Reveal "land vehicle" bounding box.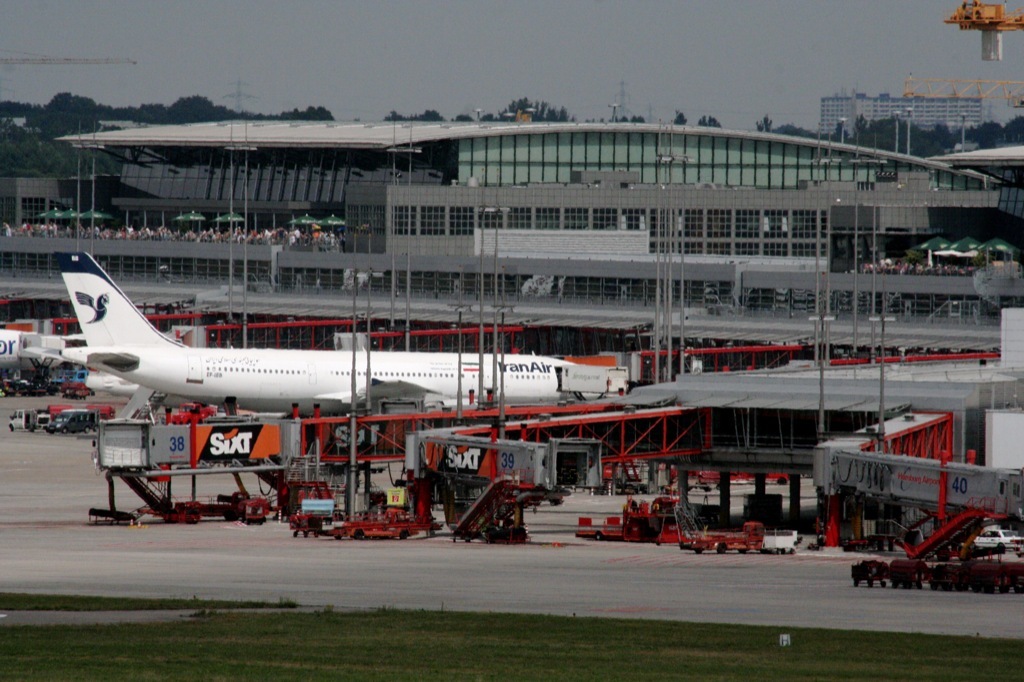
Revealed: pyautogui.locateOnScreen(977, 529, 1023, 554).
